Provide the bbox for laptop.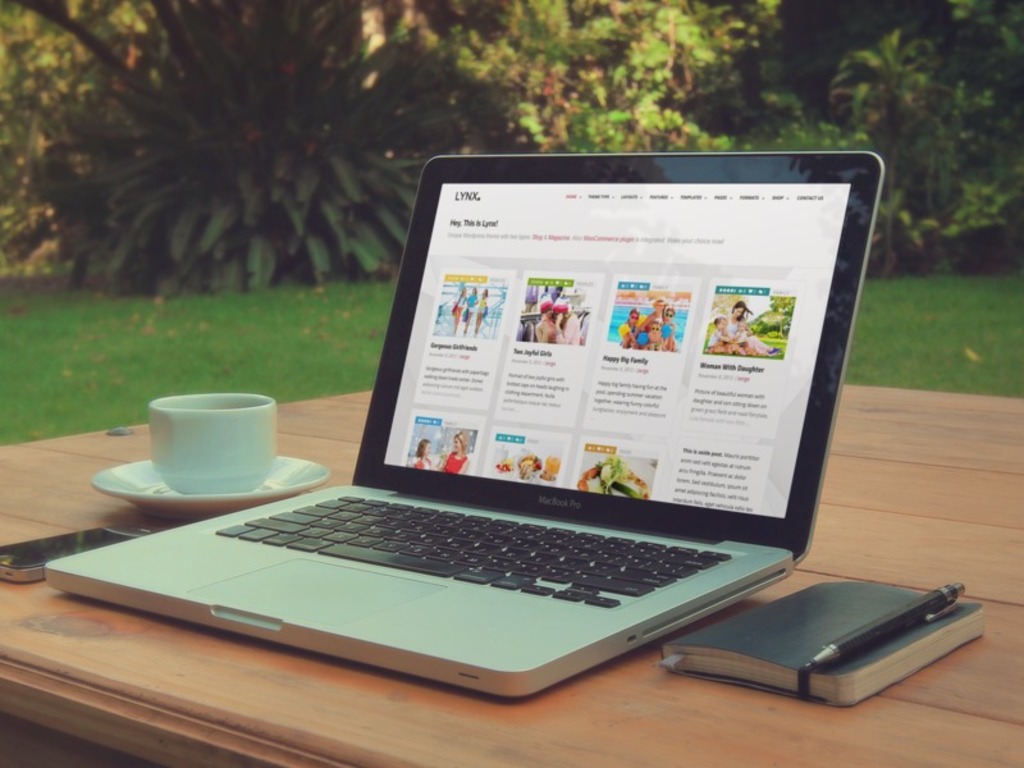
38/148/883/696.
